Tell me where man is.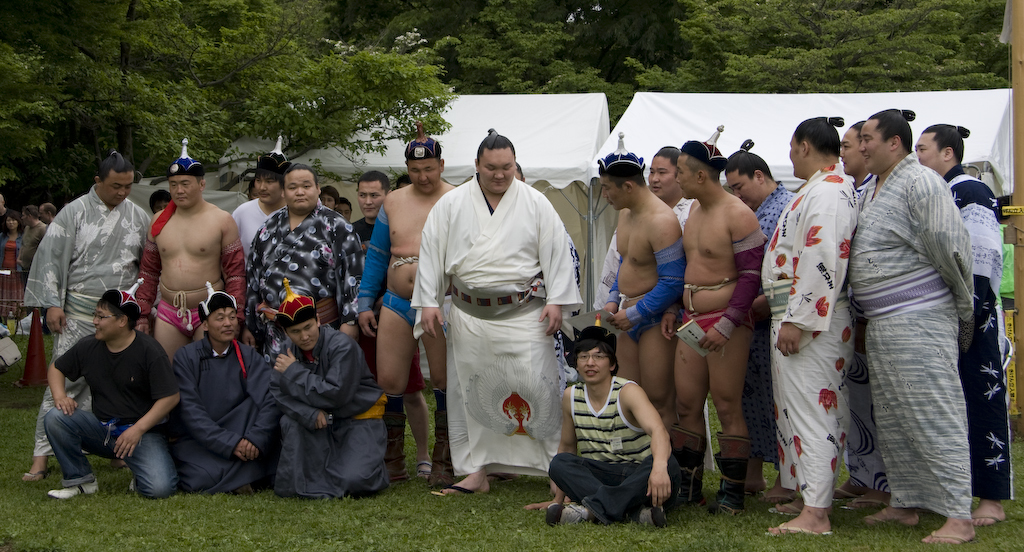
man is at pyautogui.locateOnScreen(724, 133, 800, 497).
